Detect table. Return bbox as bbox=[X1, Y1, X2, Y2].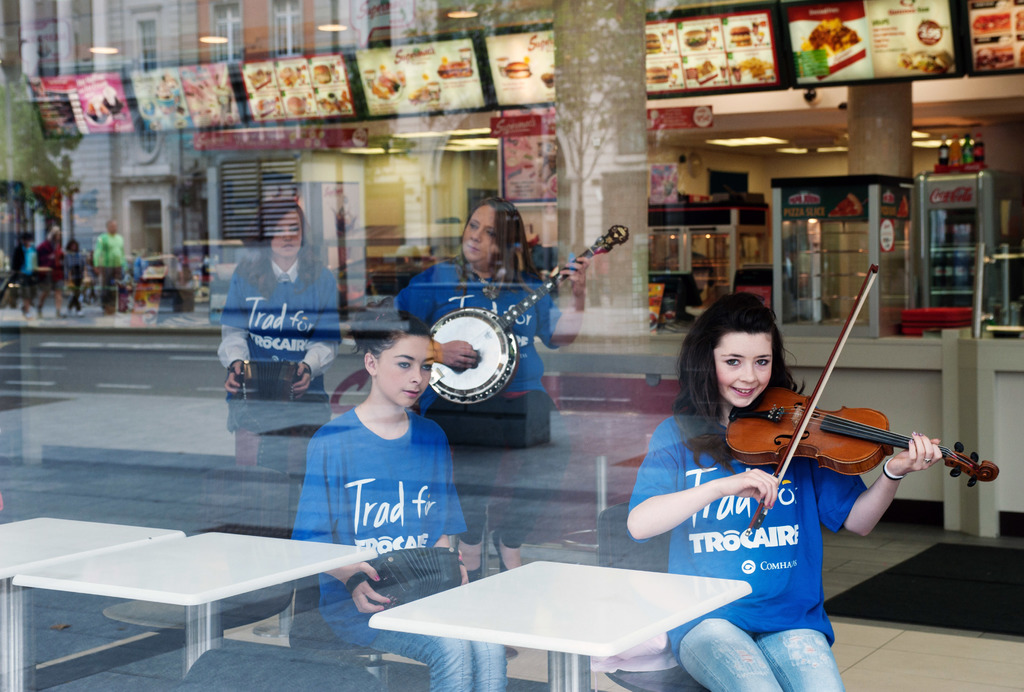
bbox=[372, 563, 754, 691].
